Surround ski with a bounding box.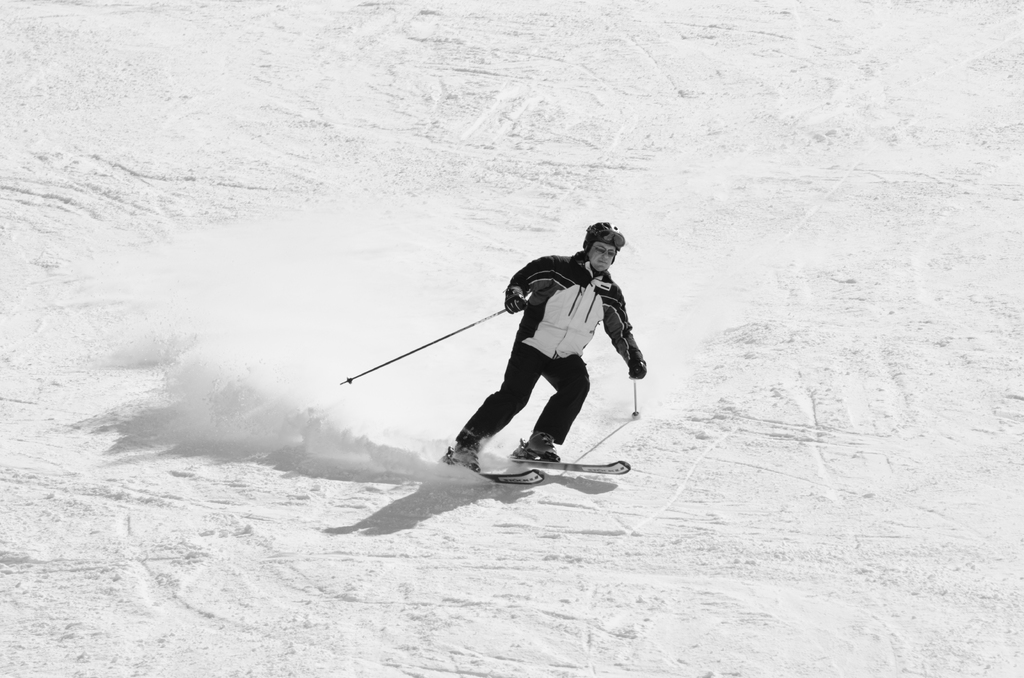
438 459 548 487.
